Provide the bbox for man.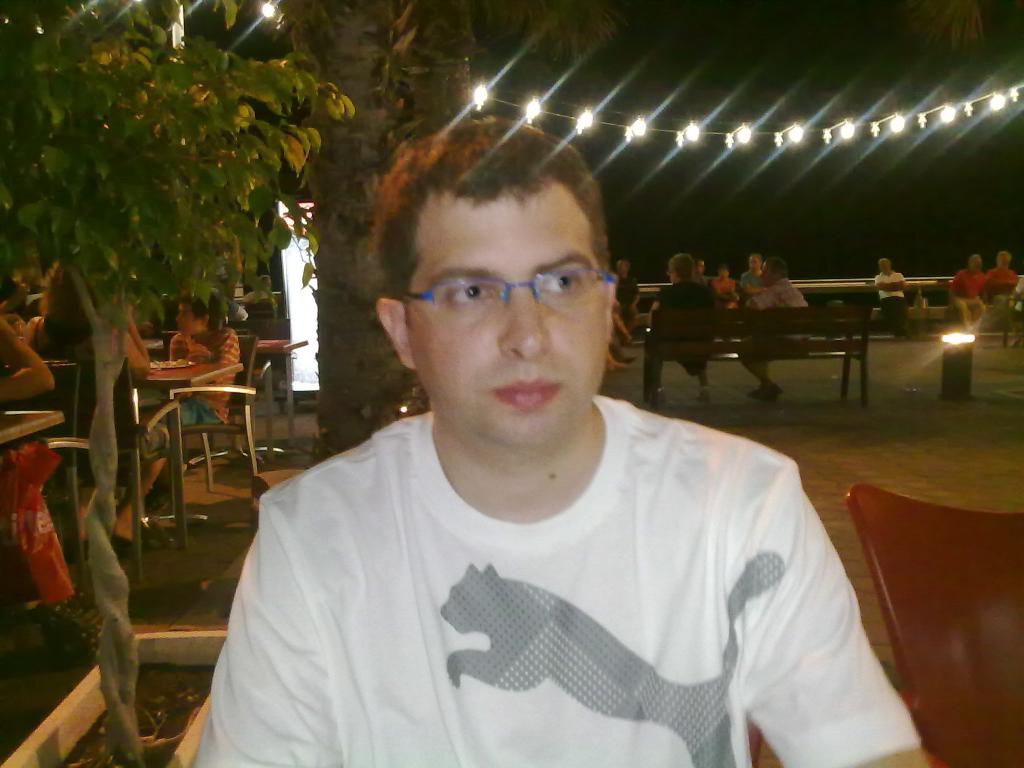
locate(181, 118, 931, 767).
